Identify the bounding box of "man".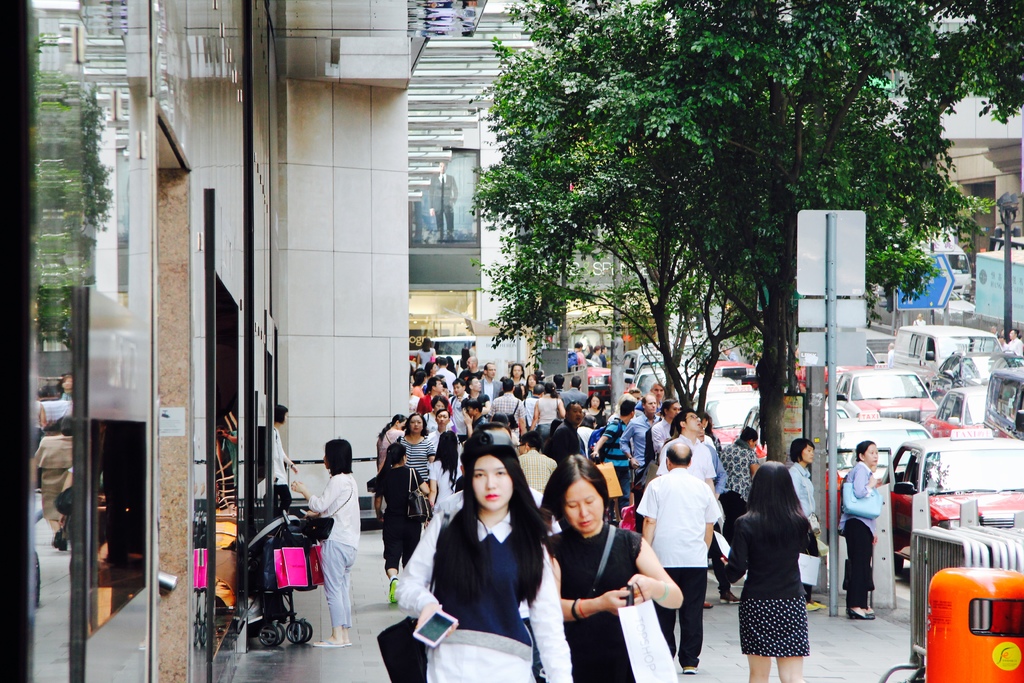
box=[461, 397, 486, 440].
